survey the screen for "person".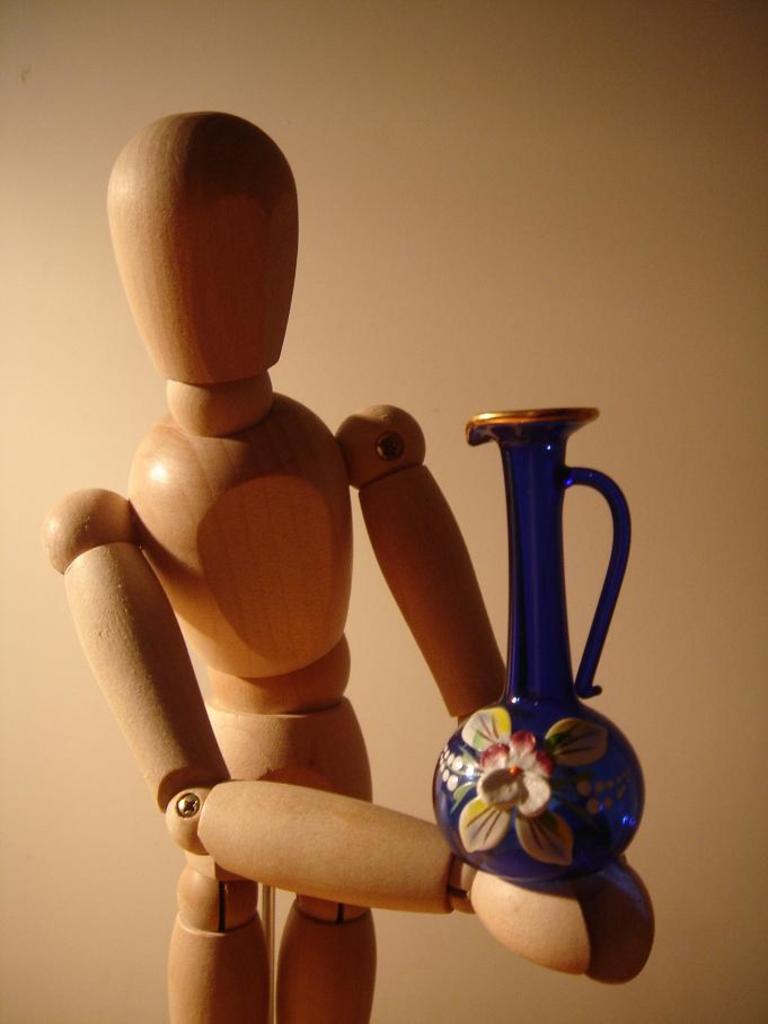
Survey found: 52:139:611:1001.
